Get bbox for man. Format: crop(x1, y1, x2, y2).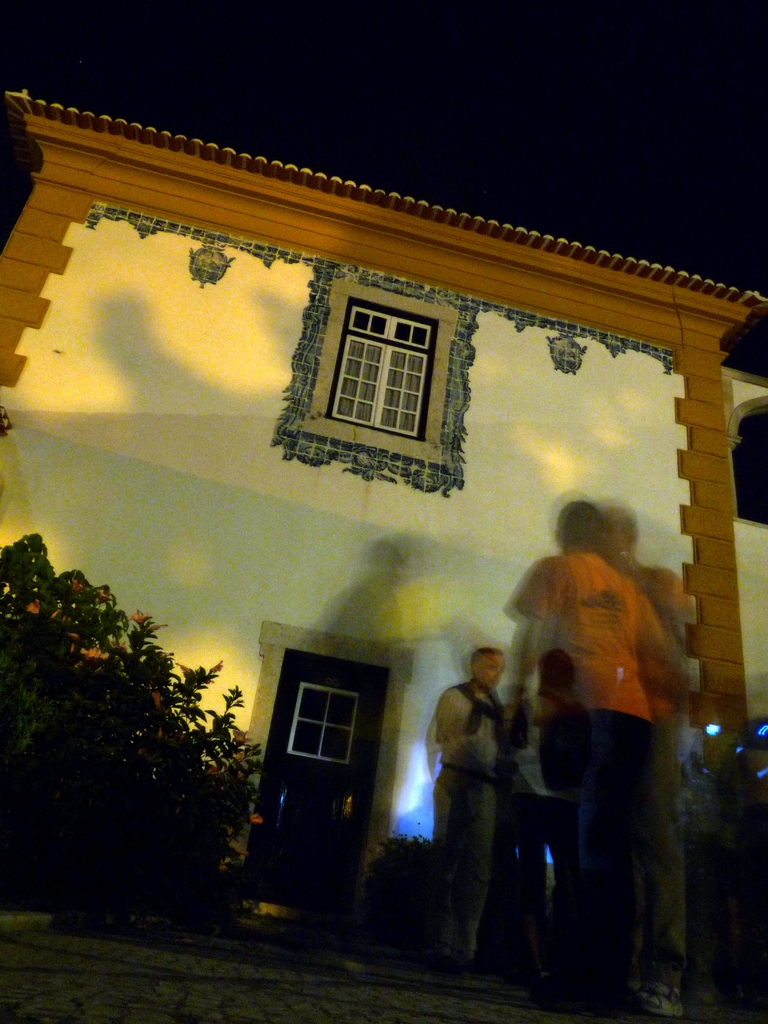
crop(506, 484, 708, 984).
